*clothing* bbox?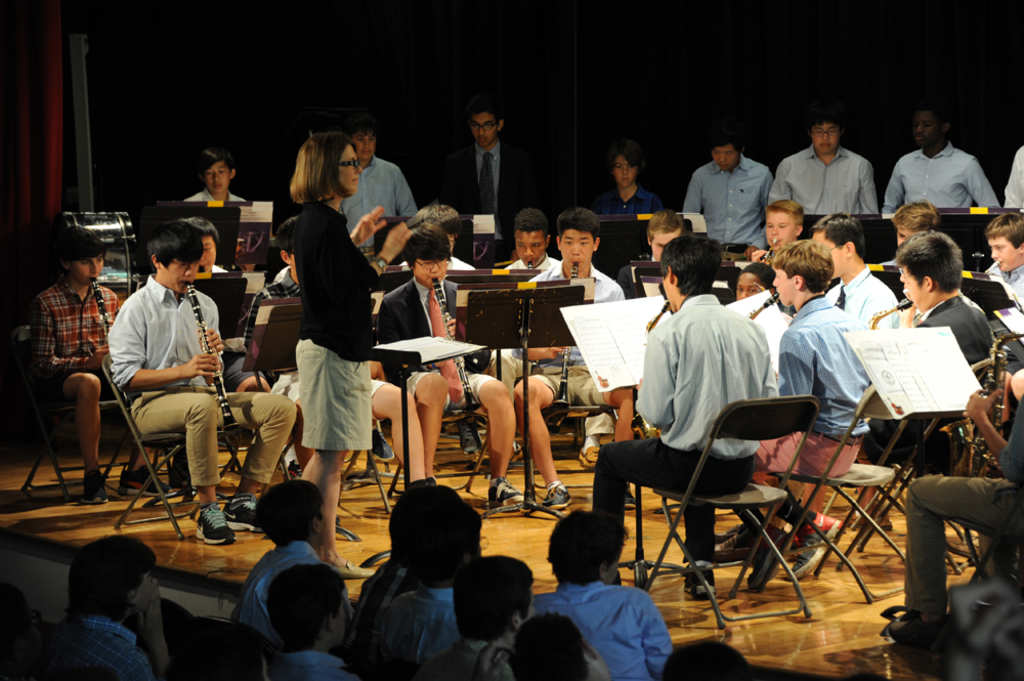
(left=302, top=204, right=382, bottom=451)
